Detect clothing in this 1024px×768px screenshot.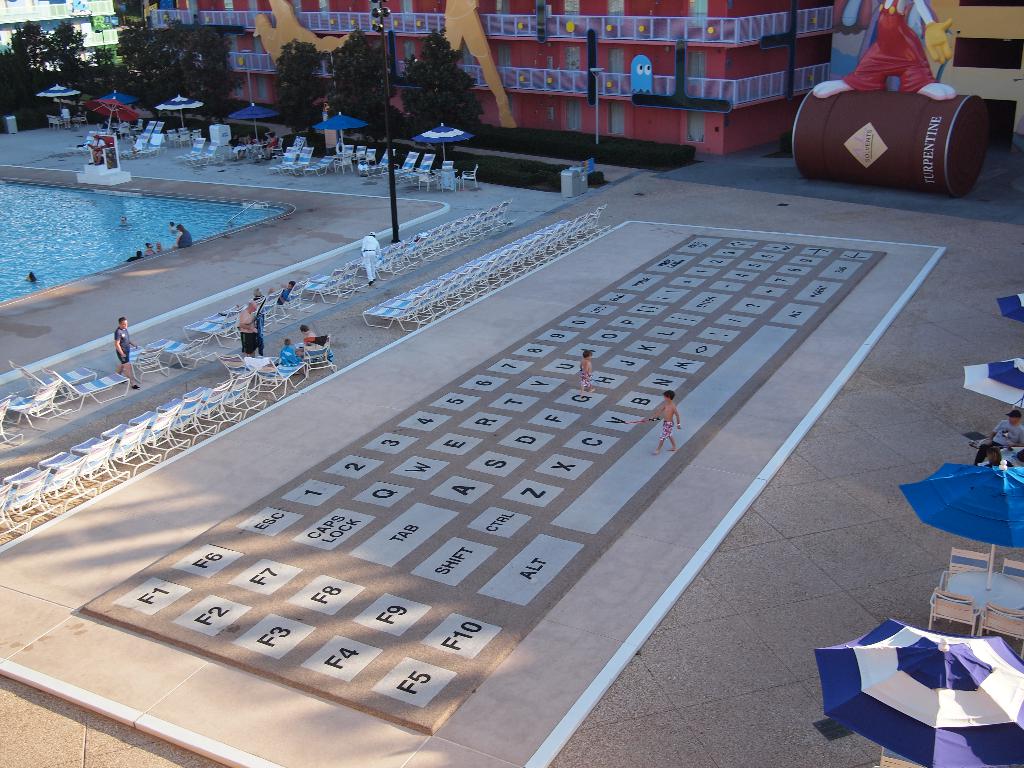
Detection: detection(968, 419, 1023, 463).
